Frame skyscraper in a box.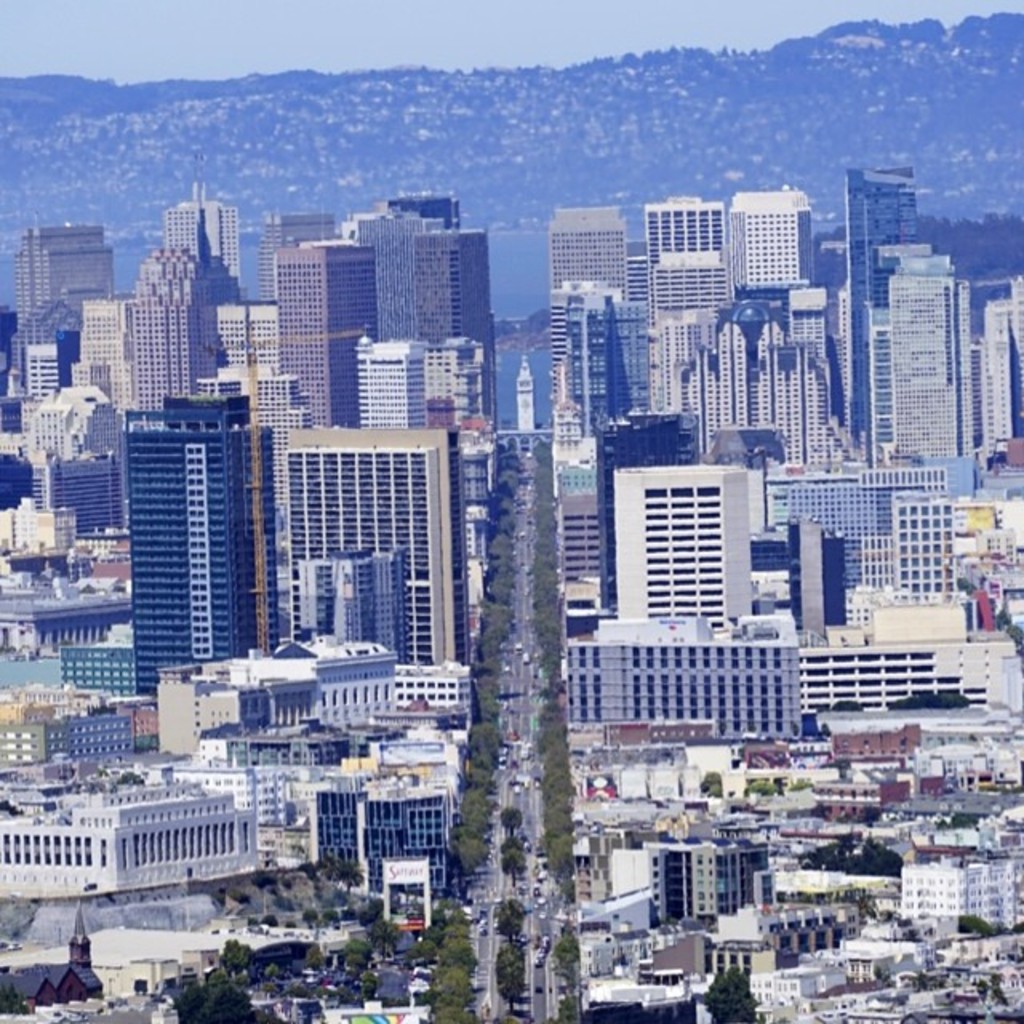
818:634:1022:736.
